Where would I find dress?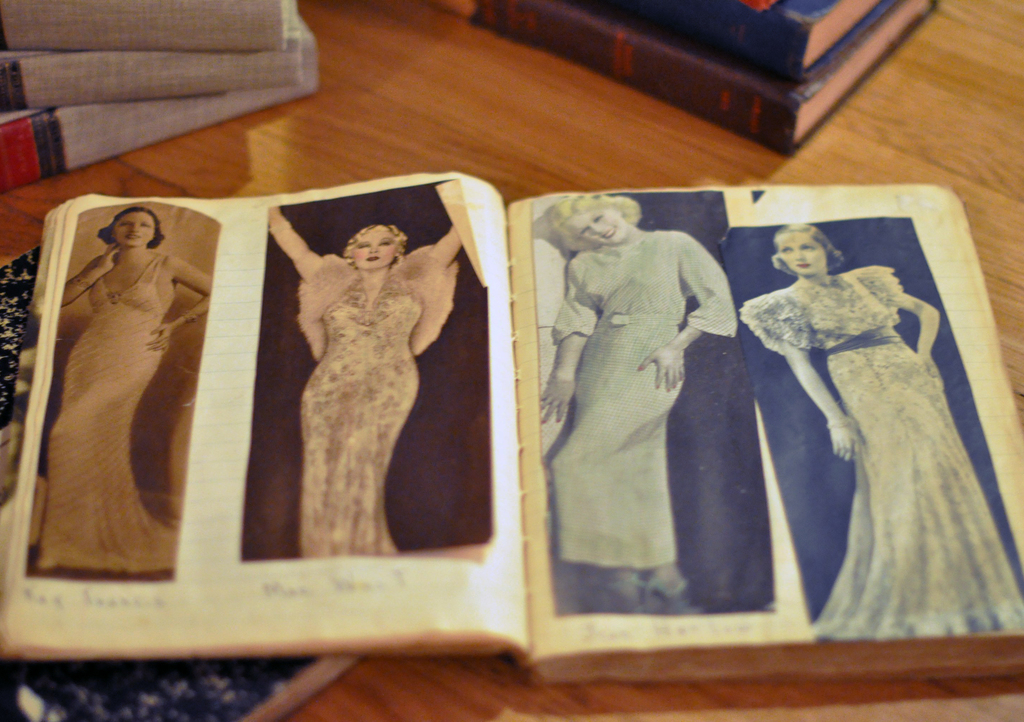
At region(28, 246, 180, 575).
